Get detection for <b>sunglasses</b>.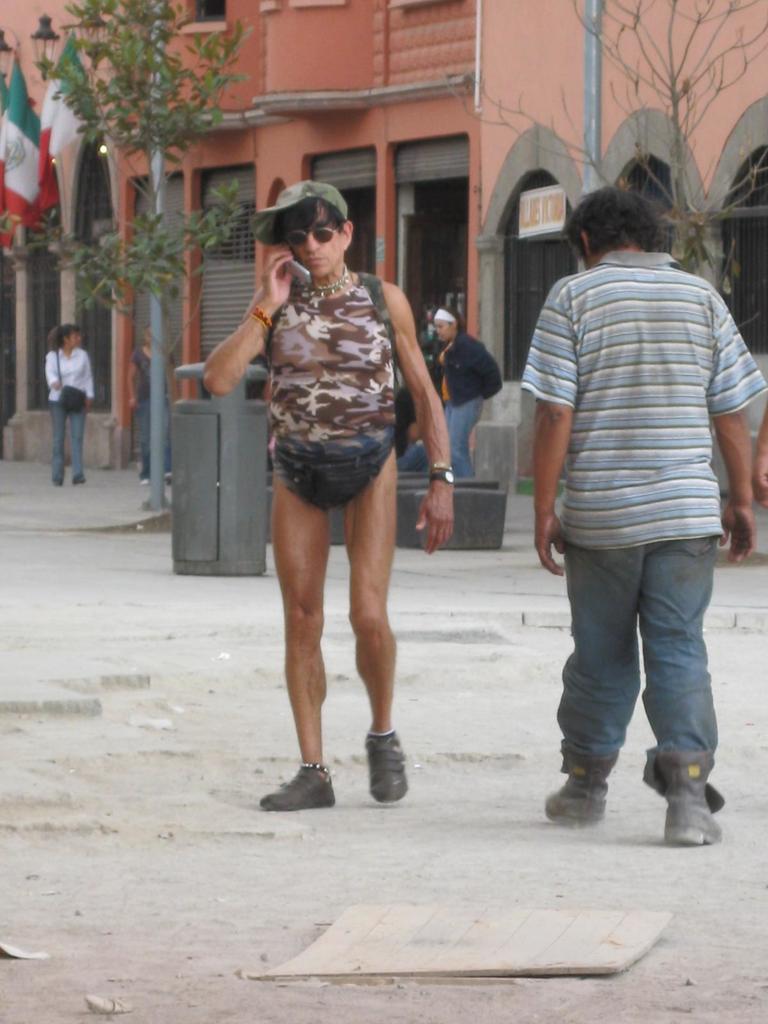
Detection: [left=280, top=232, right=342, bottom=241].
